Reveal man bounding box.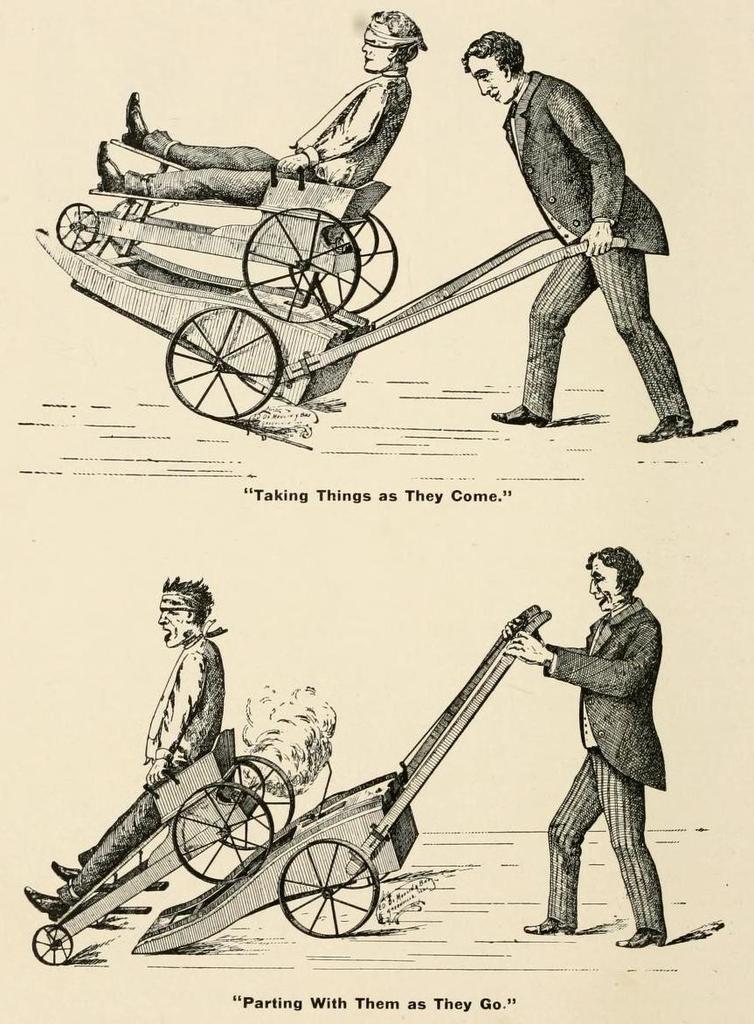
Revealed: {"left": 91, "top": 0, "right": 435, "bottom": 234}.
